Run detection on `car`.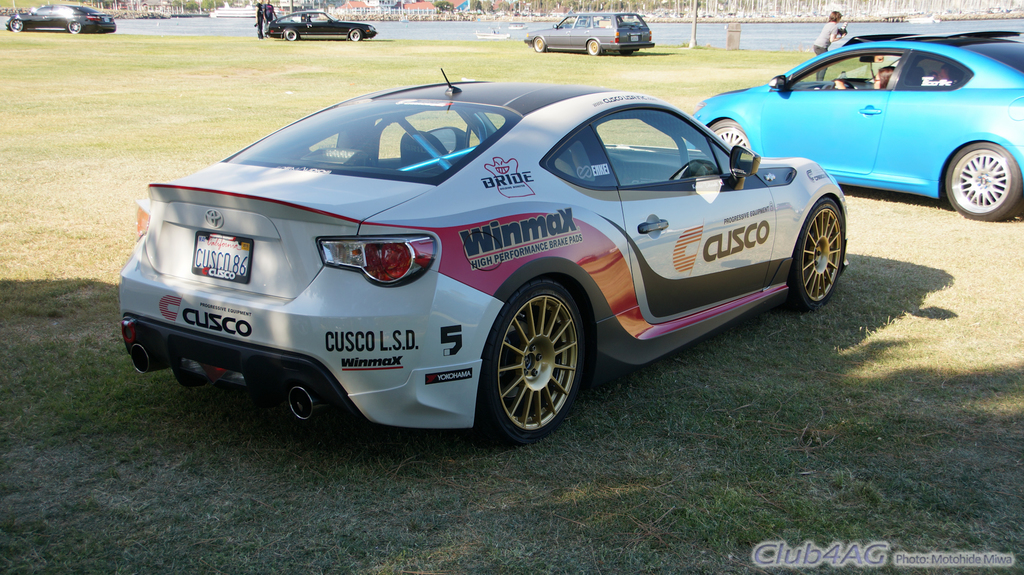
Result: x1=684, y1=36, x2=1023, y2=226.
